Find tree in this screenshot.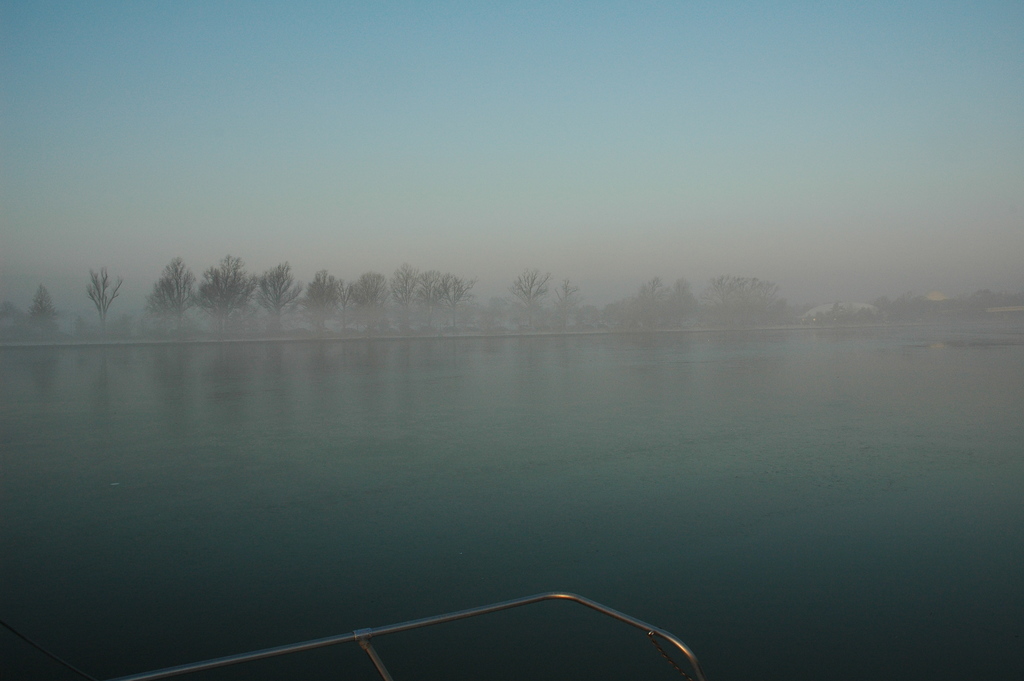
The bounding box for tree is crop(195, 256, 250, 327).
